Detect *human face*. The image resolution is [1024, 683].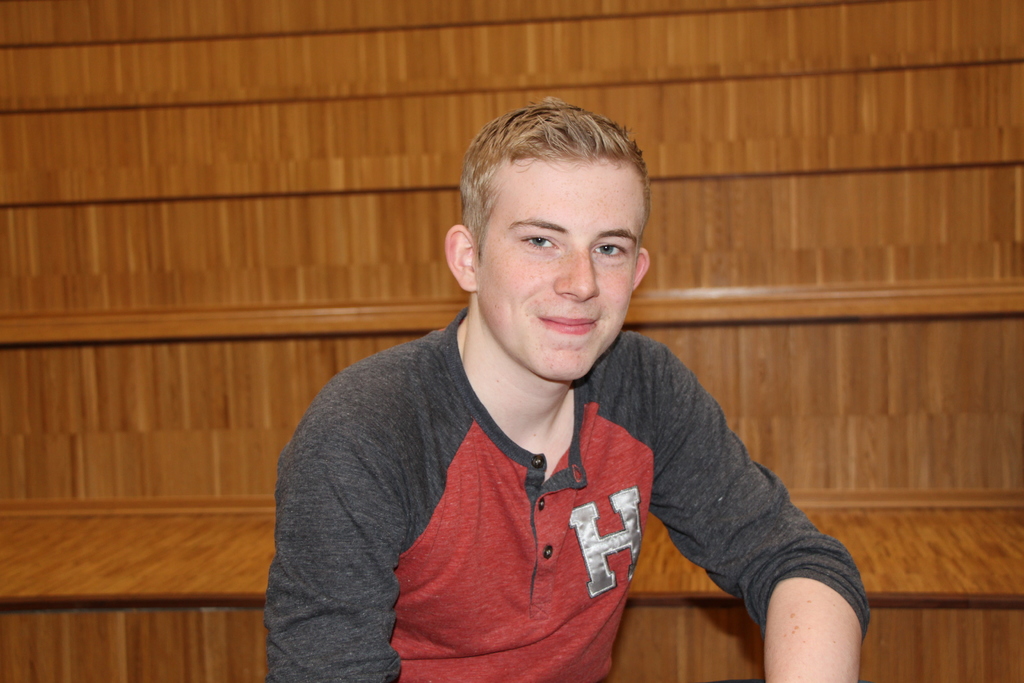
box=[475, 152, 643, 383].
